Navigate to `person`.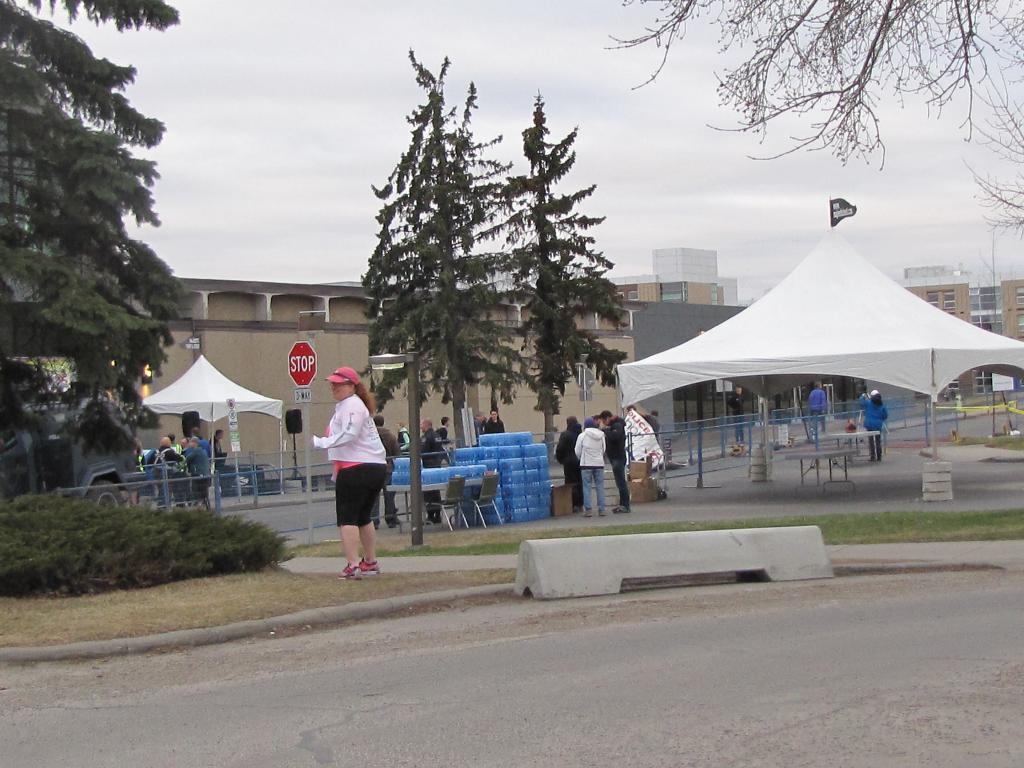
Navigation target: 856, 393, 887, 463.
